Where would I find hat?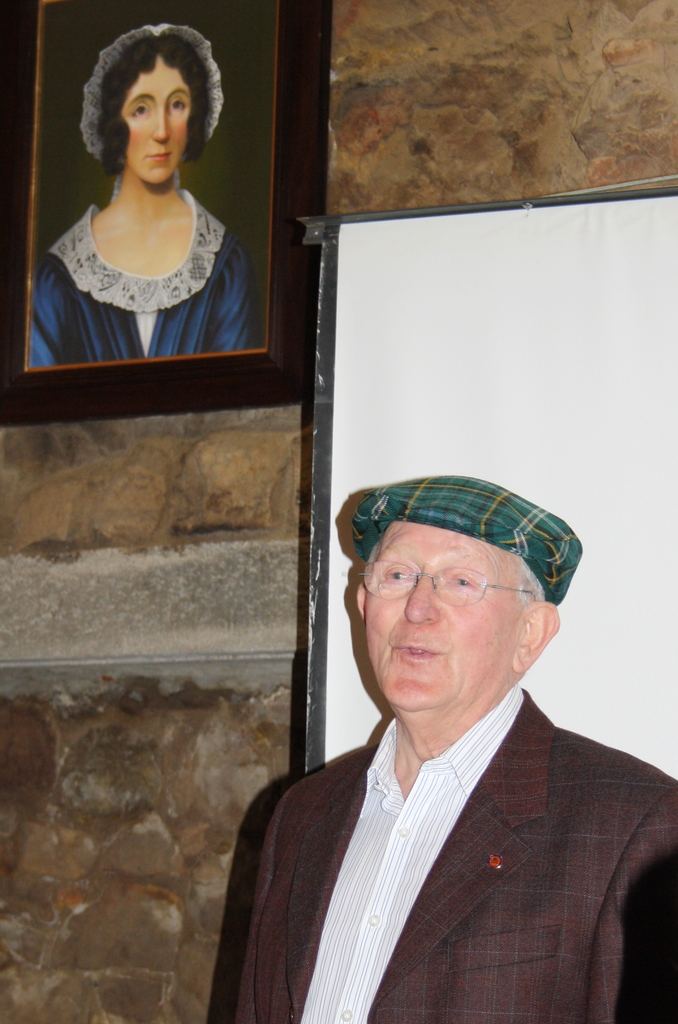
At [left=356, top=475, right=583, bottom=609].
